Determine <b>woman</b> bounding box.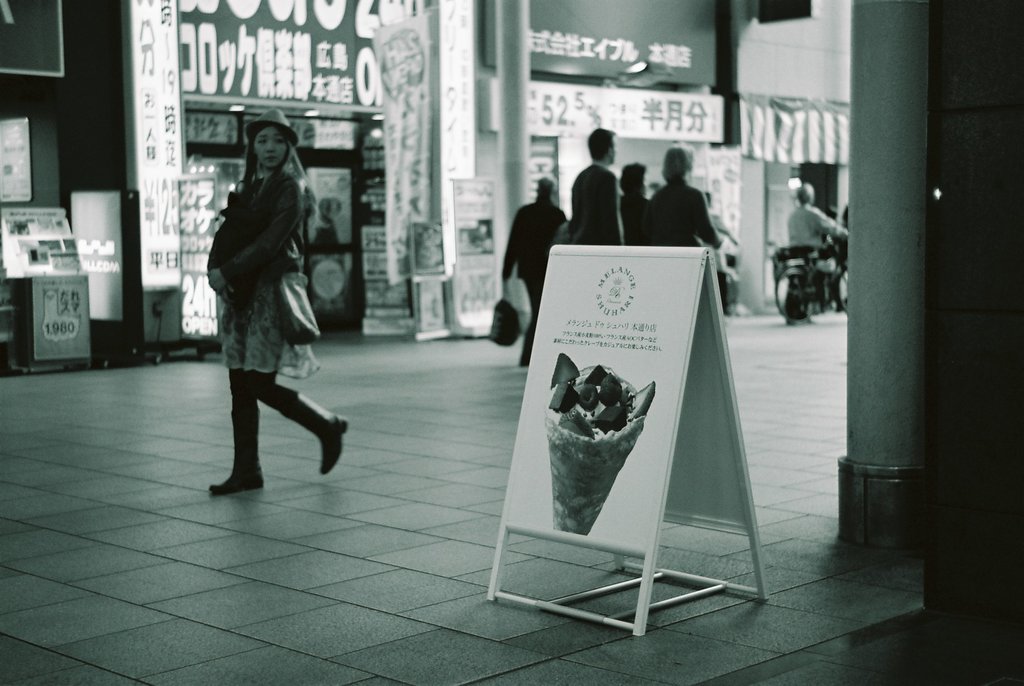
Determined: <bbox>195, 108, 327, 495</bbox>.
